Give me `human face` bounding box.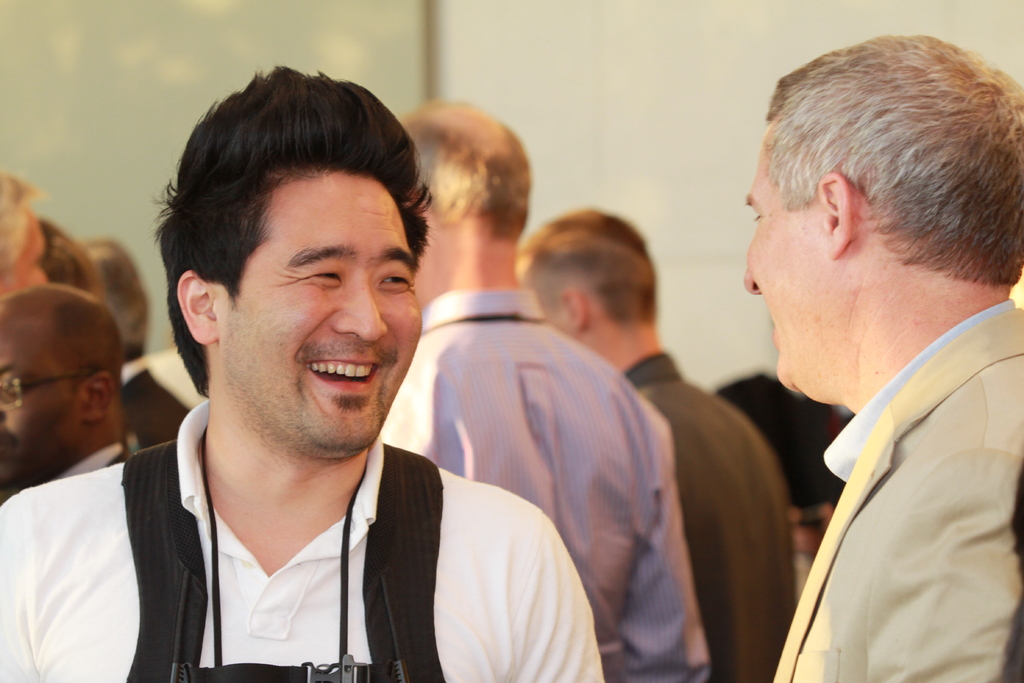
x1=0 y1=329 x2=76 y2=492.
